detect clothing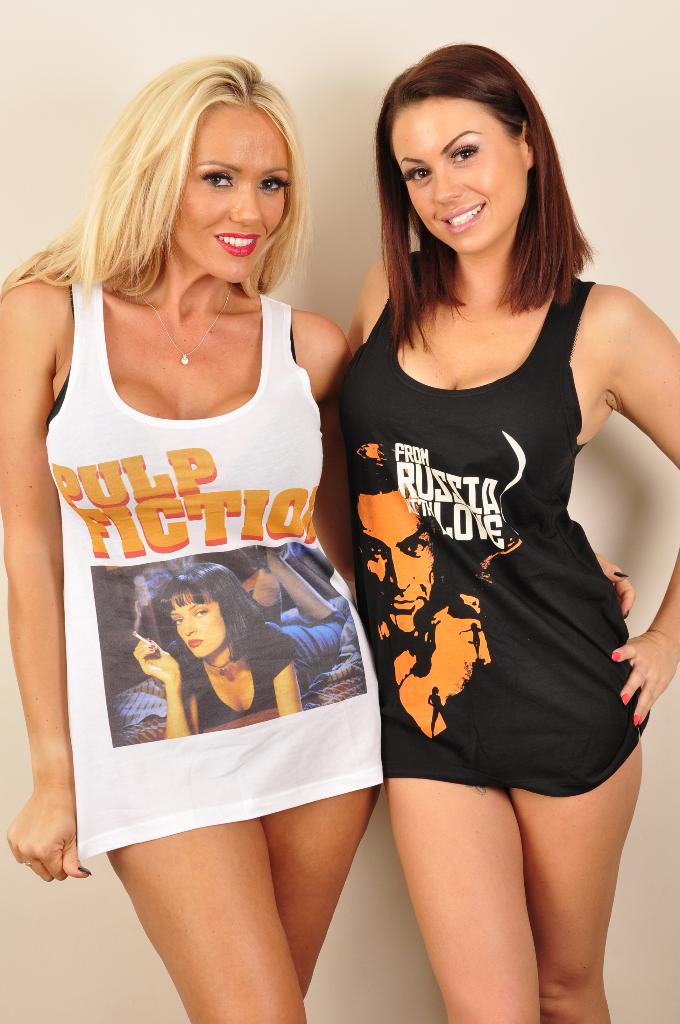
<box>71,278,373,858</box>
